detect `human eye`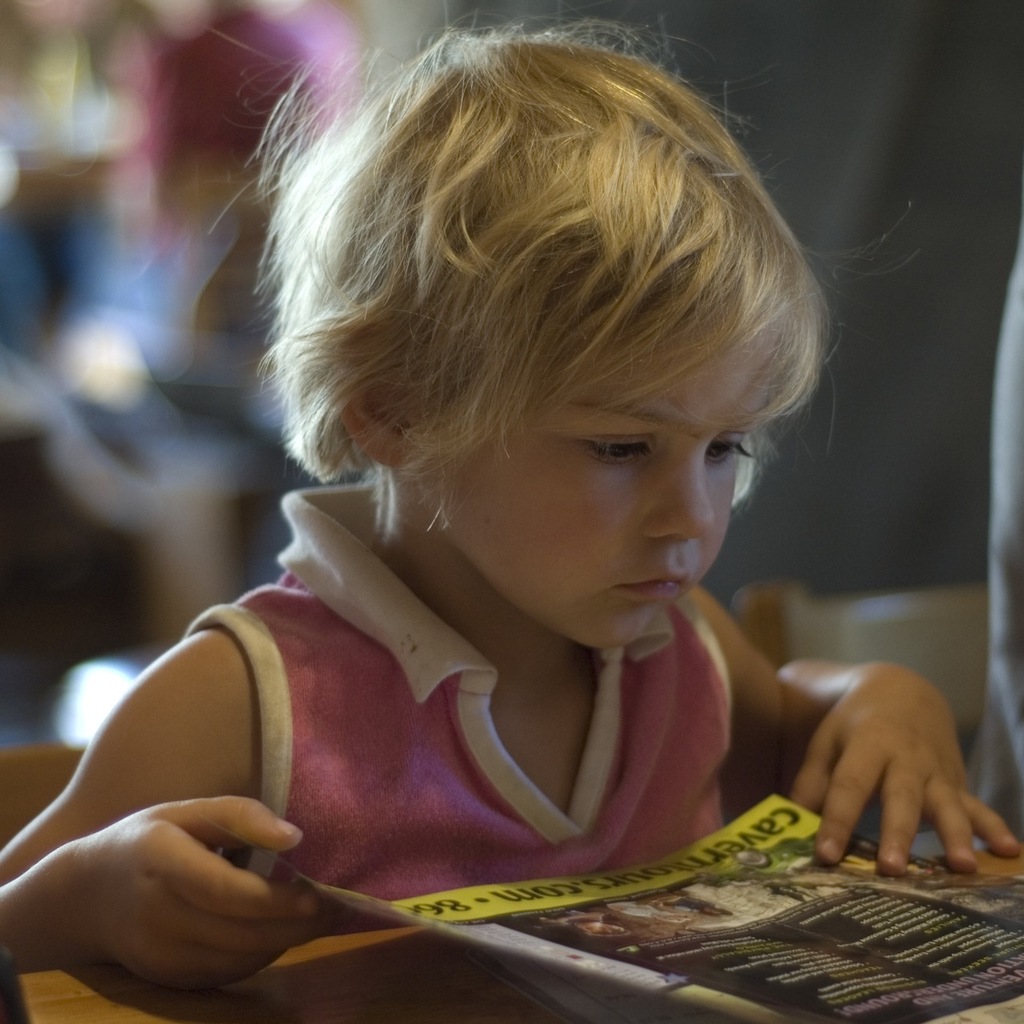
rect(706, 434, 760, 475)
